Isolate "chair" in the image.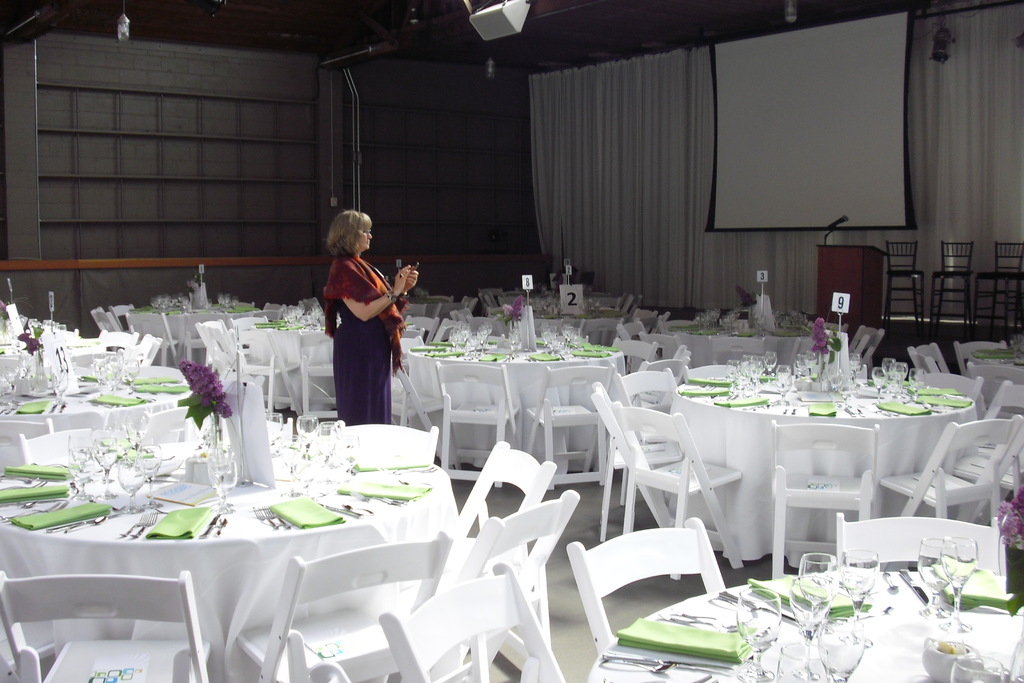
Isolated region: [left=387, top=361, right=445, bottom=438].
